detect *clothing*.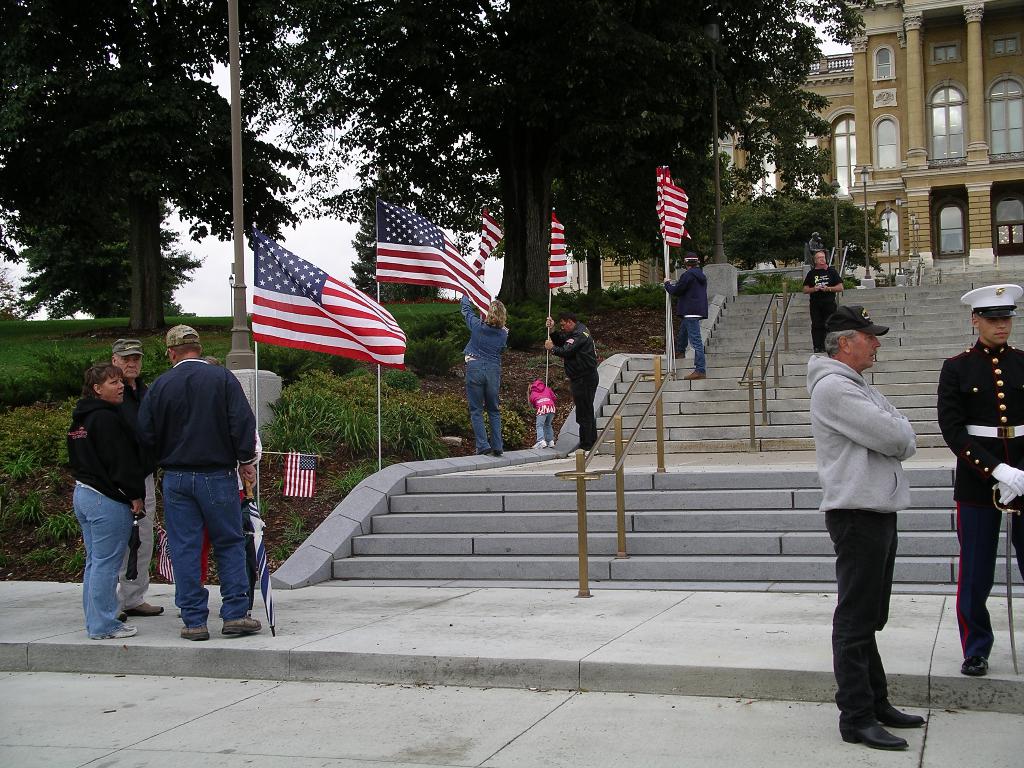
Detected at <box>662,262,709,371</box>.
